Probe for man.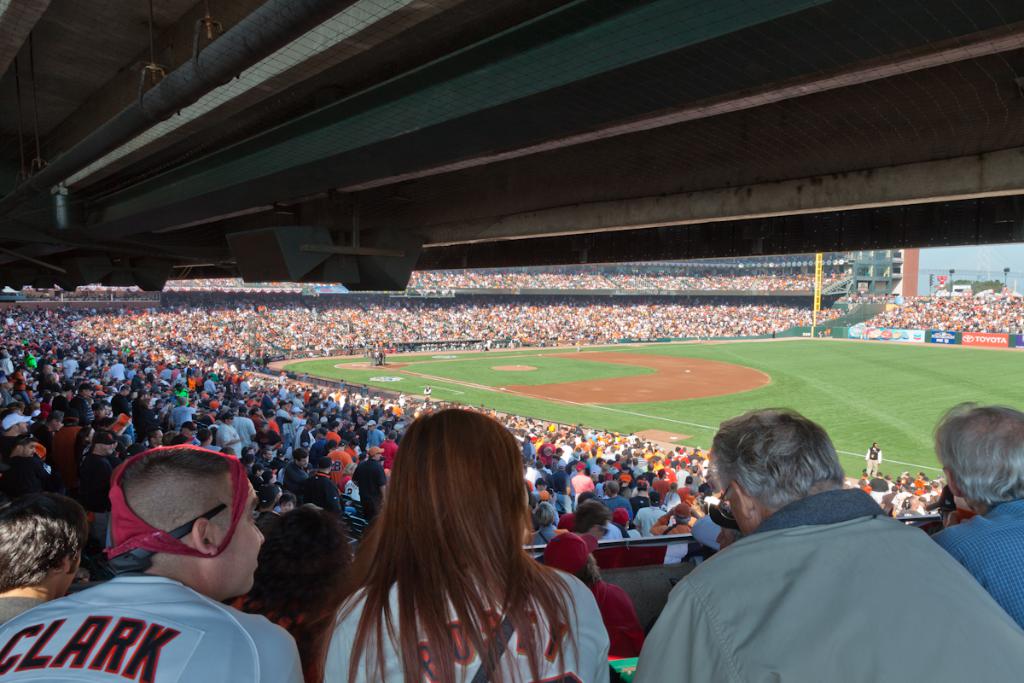
Probe result: left=625, top=417, right=1004, bottom=680.
